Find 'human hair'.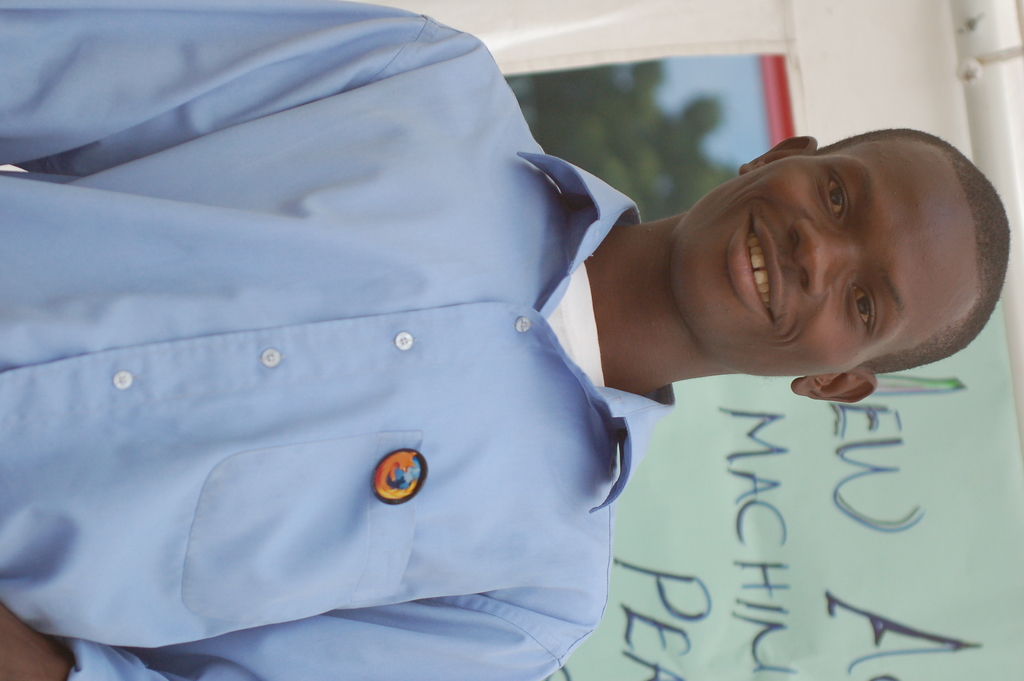
[left=817, top=123, right=1009, bottom=373].
